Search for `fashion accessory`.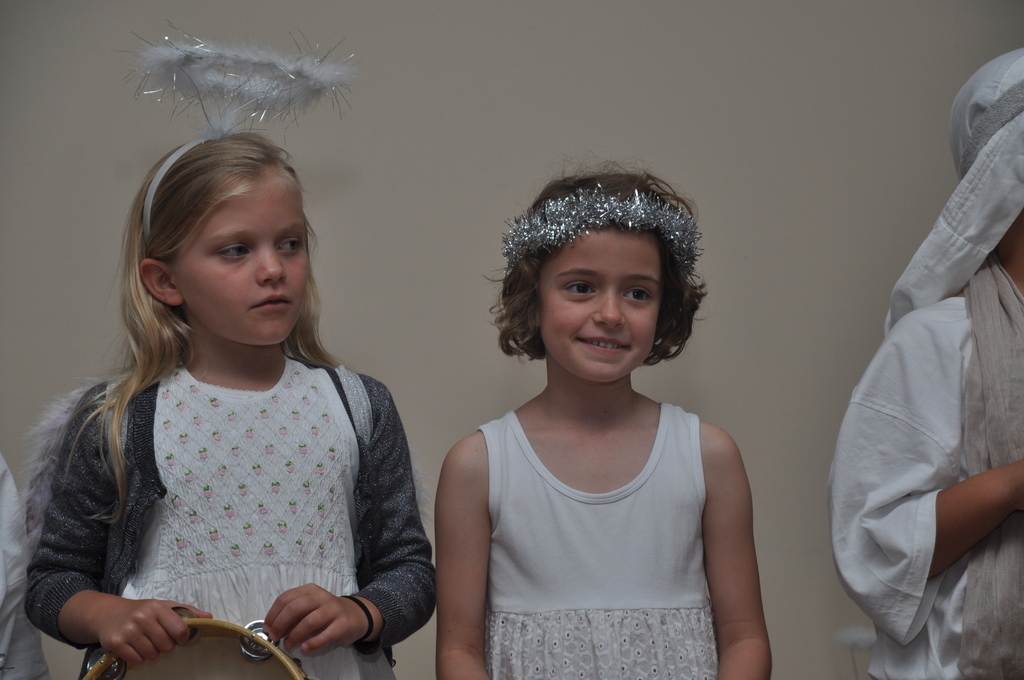
Found at crop(343, 596, 376, 645).
